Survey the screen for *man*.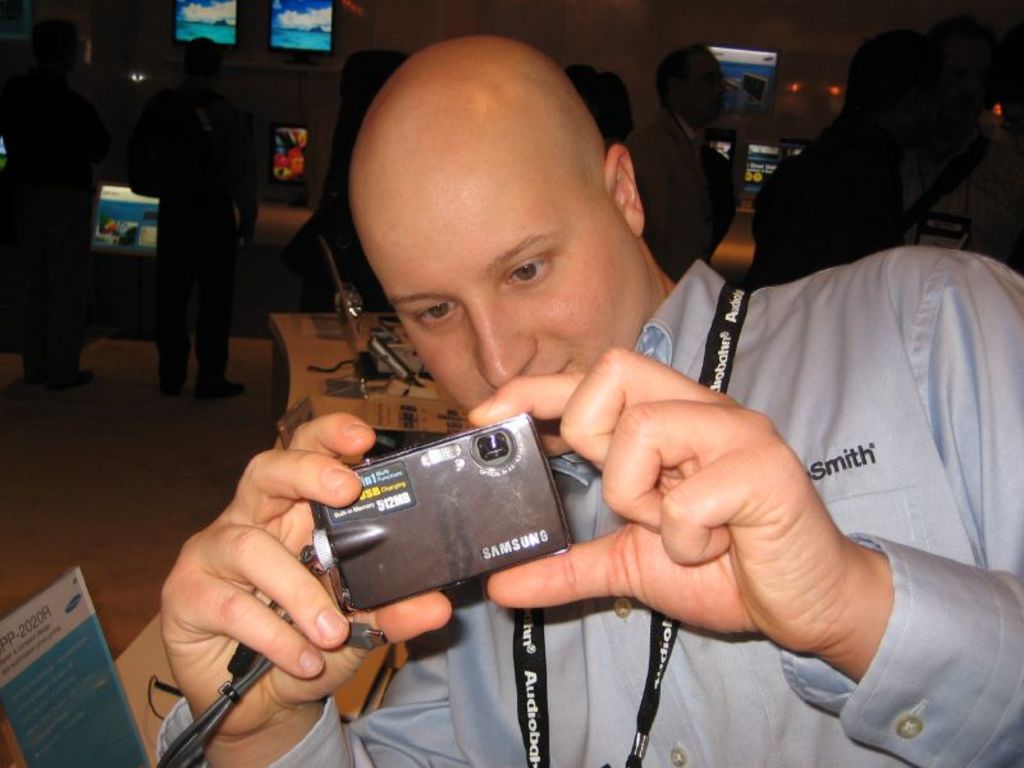
Survey found: Rect(630, 41, 768, 256).
